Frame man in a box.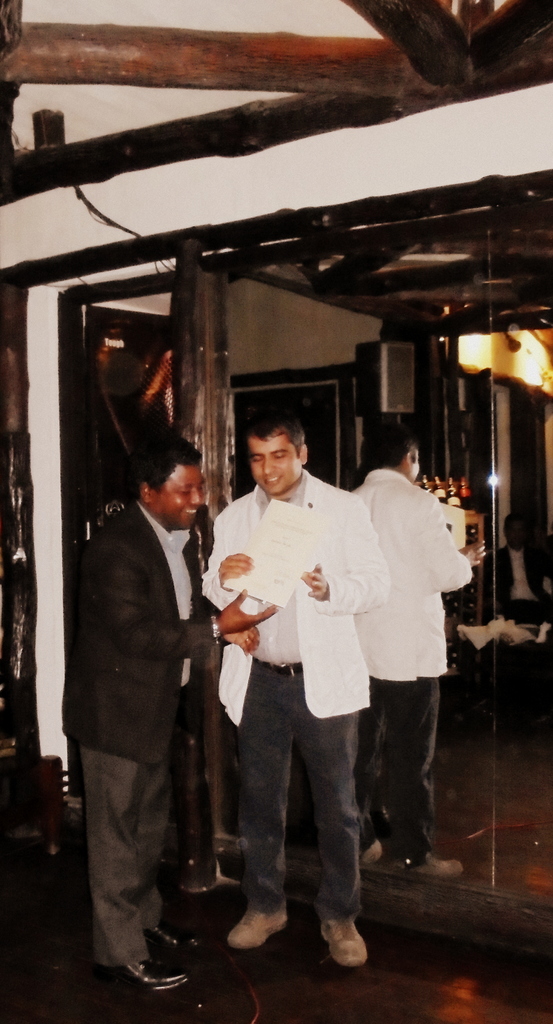
Rect(69, 426, 272, 982).
